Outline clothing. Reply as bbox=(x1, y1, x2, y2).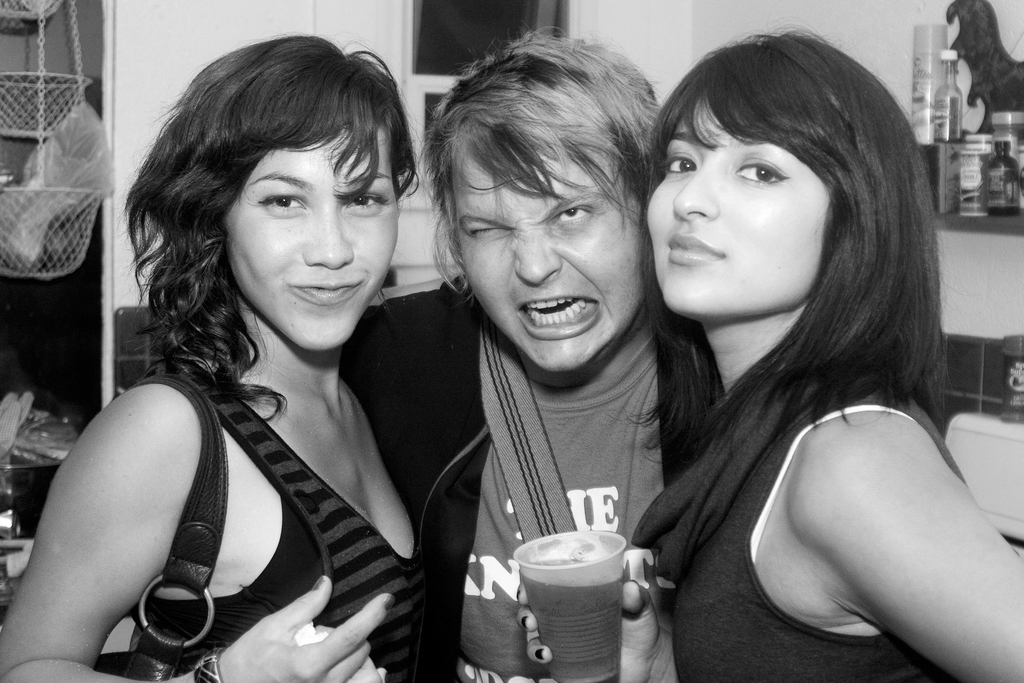
bbox=(91, 361, 471, 682).
